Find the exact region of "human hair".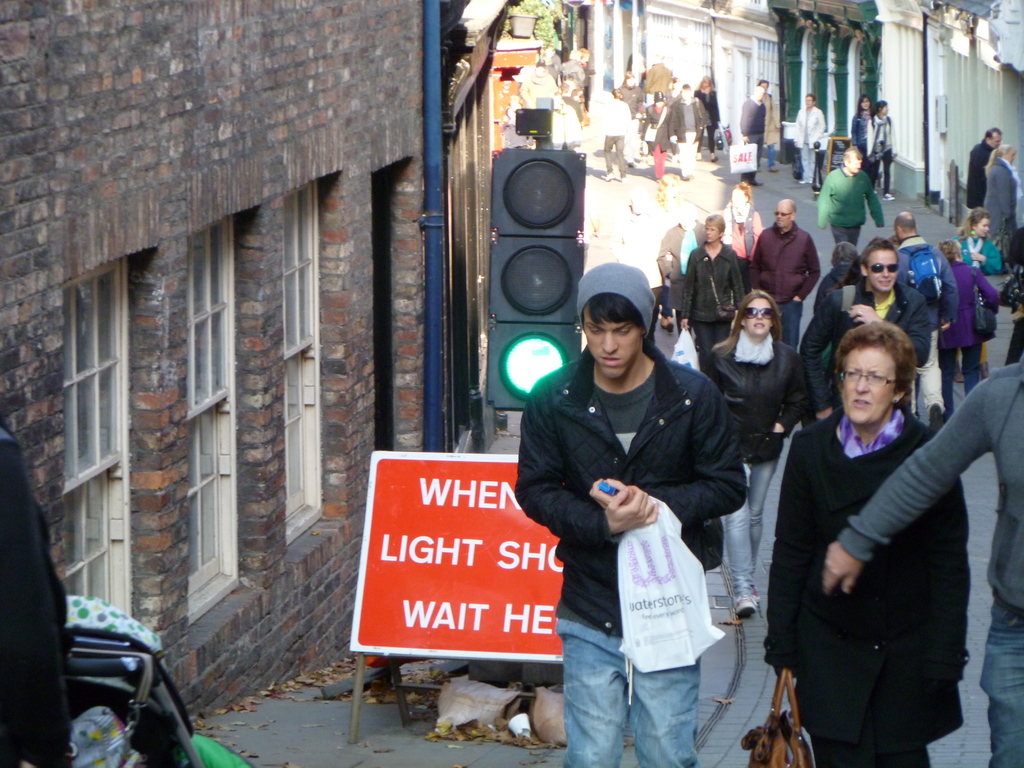
Exact region: bbox=[870, 99, 888, 120].
